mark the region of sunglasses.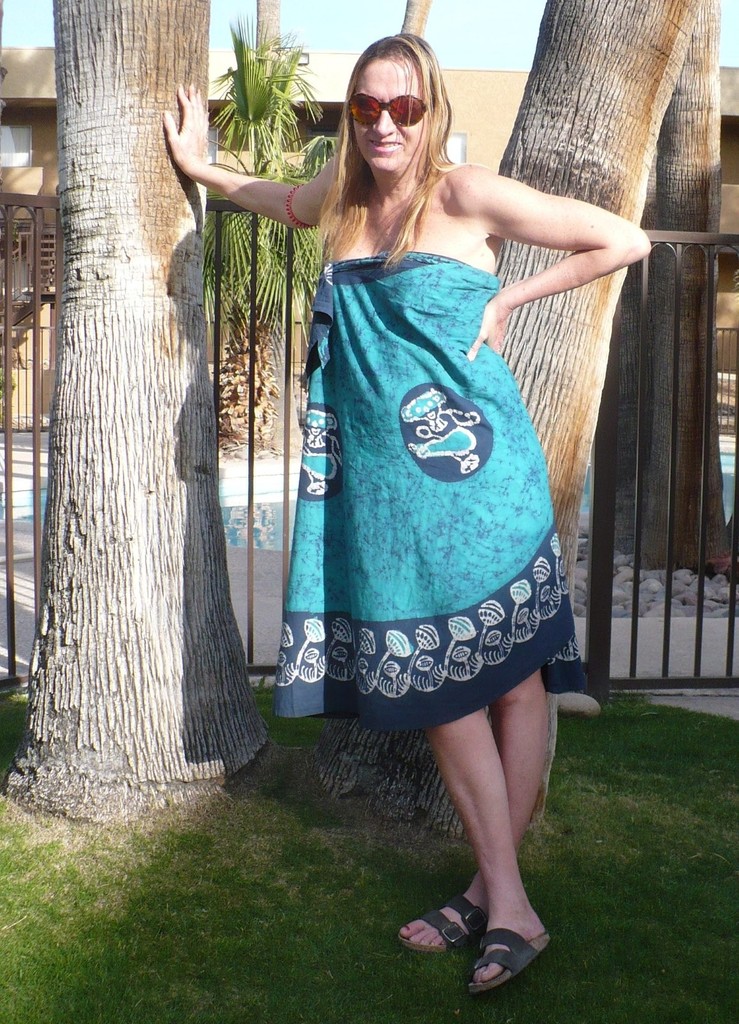
Region: 340, 88, 435, 139.
